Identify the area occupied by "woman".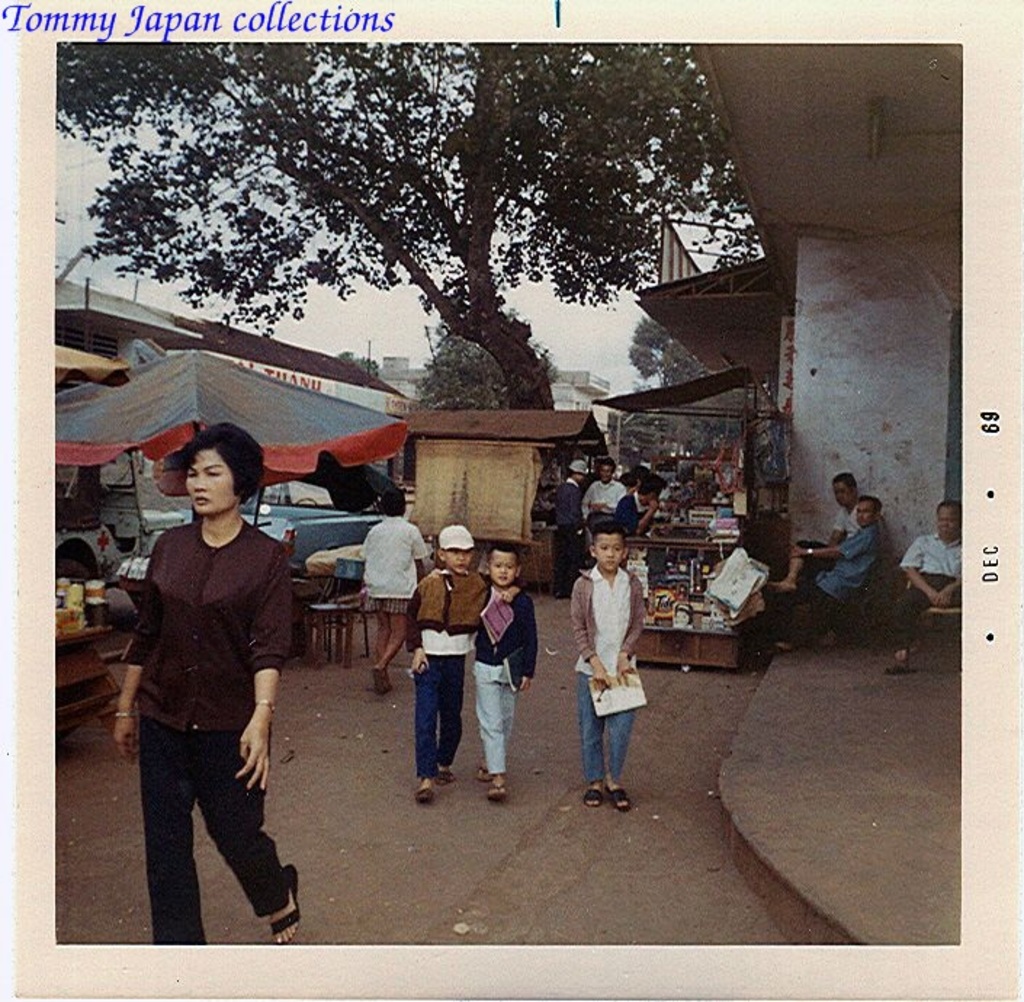
Area: <bbox>109, 417, 296, 951</bbox>.
